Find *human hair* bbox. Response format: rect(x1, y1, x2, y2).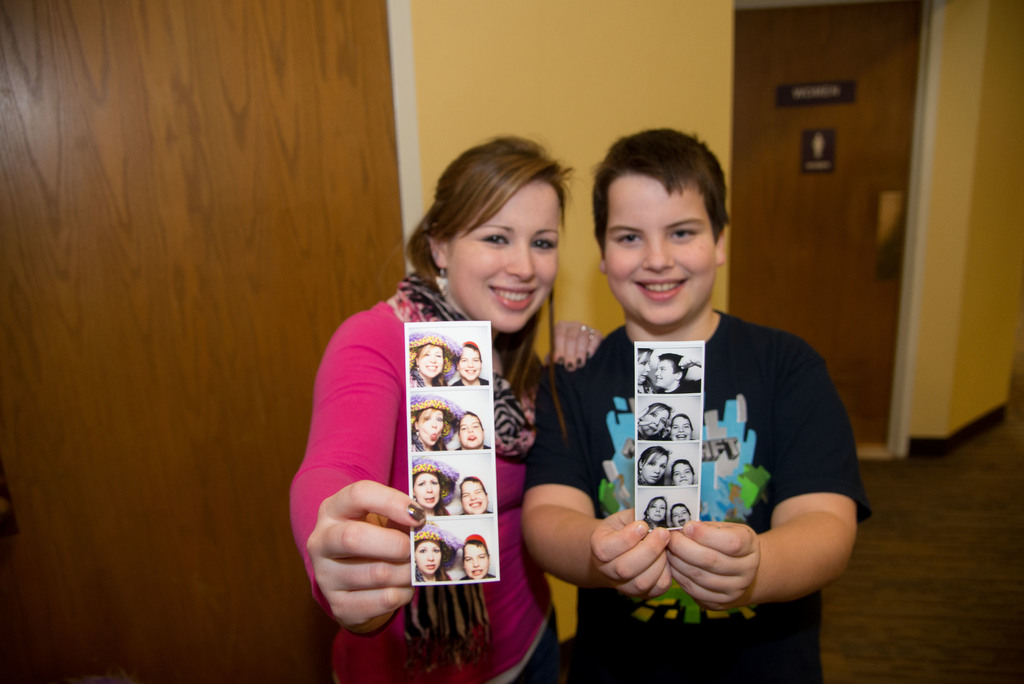
rect(452, 345, 485, 365).
